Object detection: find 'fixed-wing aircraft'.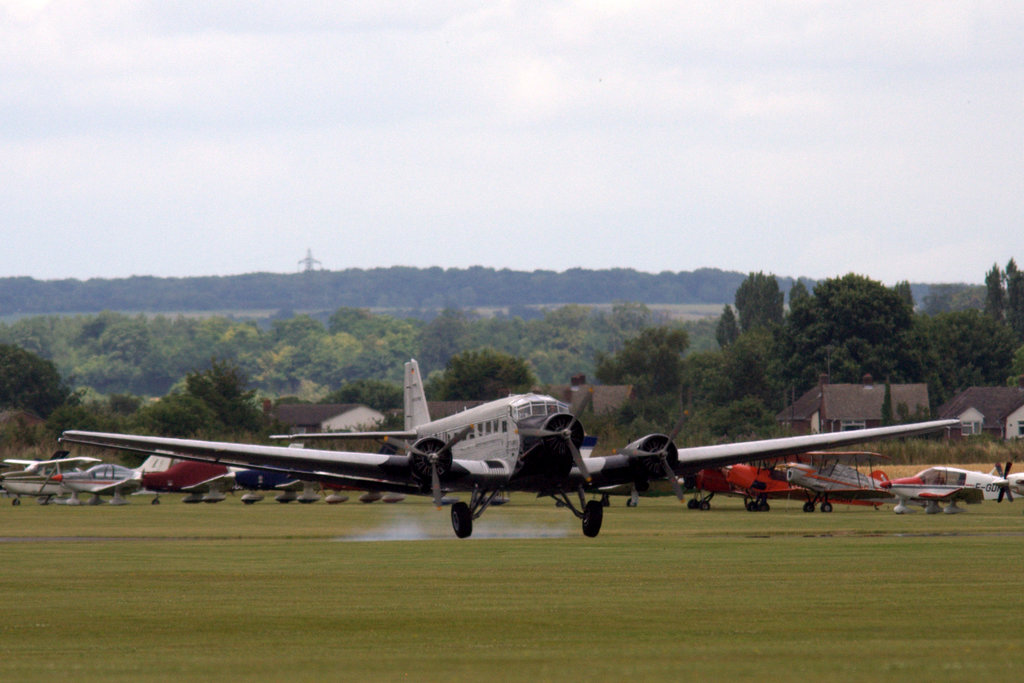
63, 459, 140, 509.
